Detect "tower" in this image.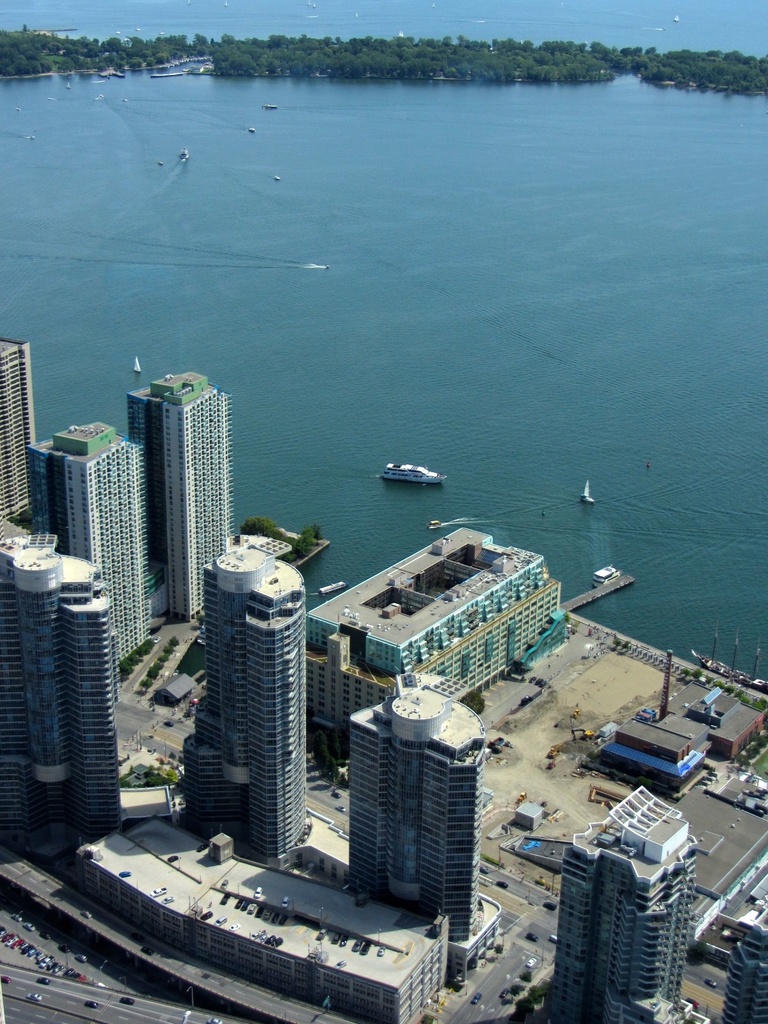
Detection: [left=330, top=674, right=488, bottom=924].
